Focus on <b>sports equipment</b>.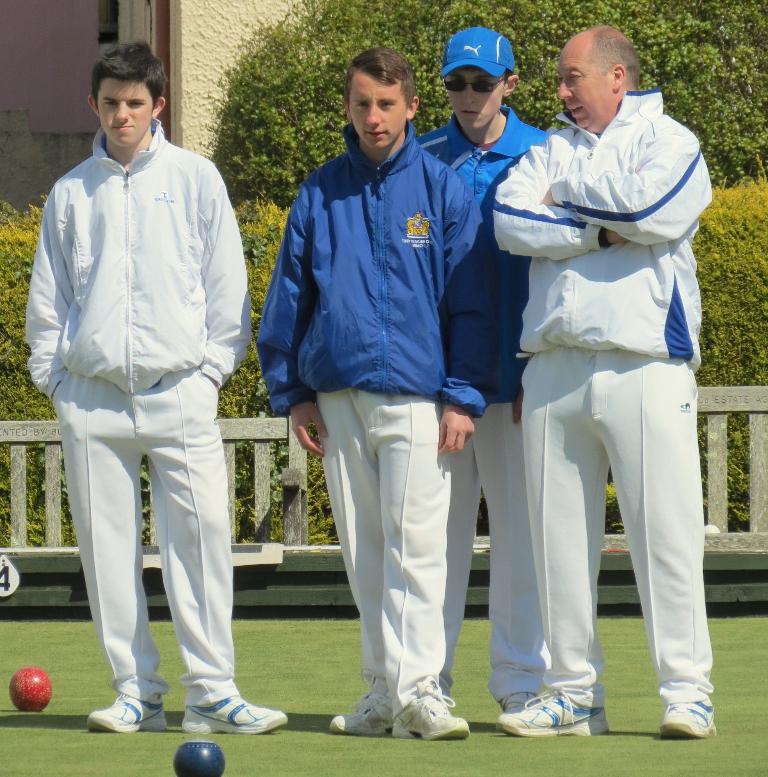
Focused at {"x1": 328, "y1": 669, "x2": 394, "y2": 735}.
